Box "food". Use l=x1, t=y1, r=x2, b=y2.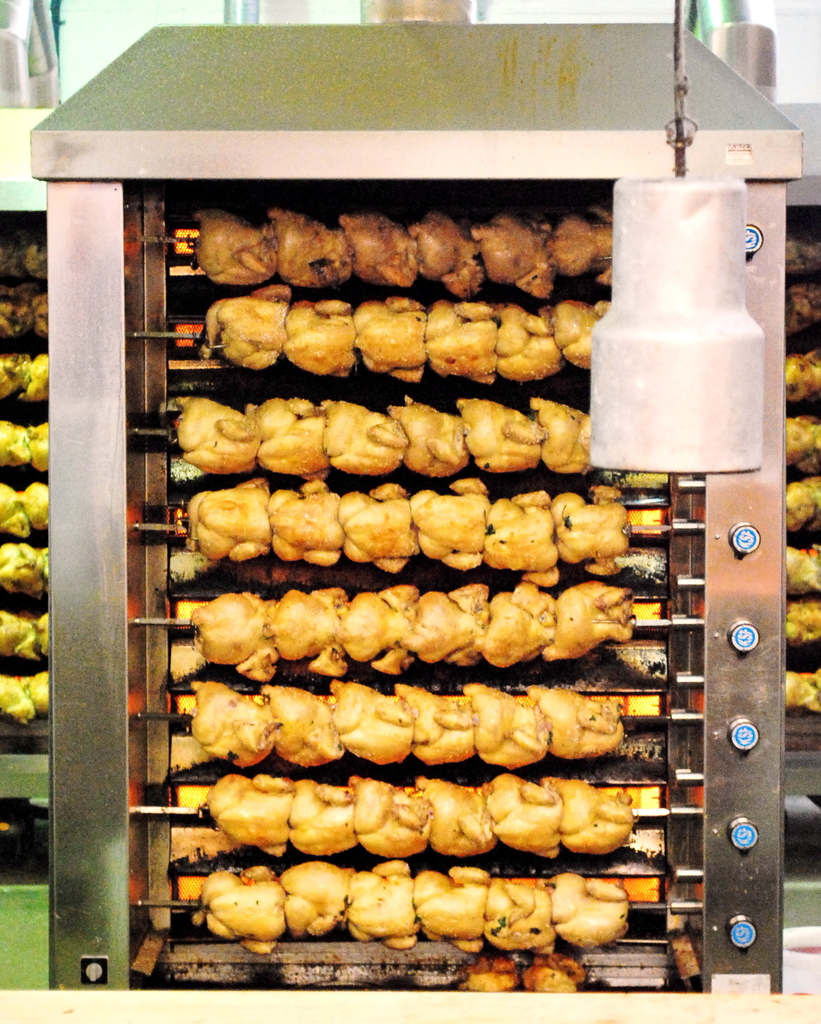
l=786, t=667, r=820, b=717.
